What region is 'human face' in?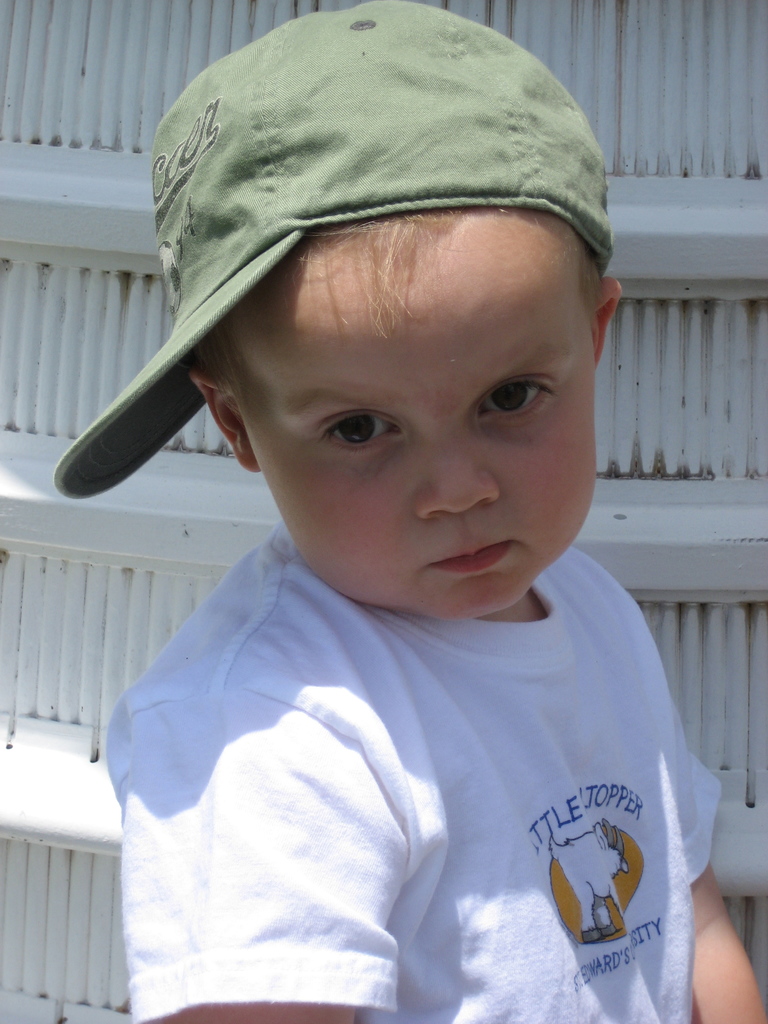
box(224, 227, 598, 627).
